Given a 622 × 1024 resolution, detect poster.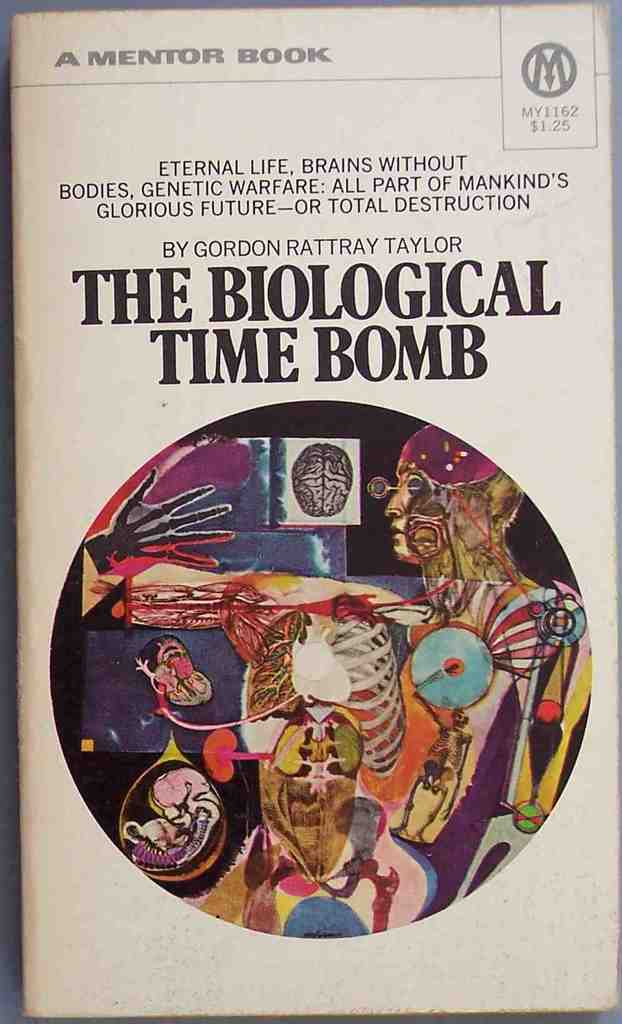
crop(10, 1, 611, 1018).
